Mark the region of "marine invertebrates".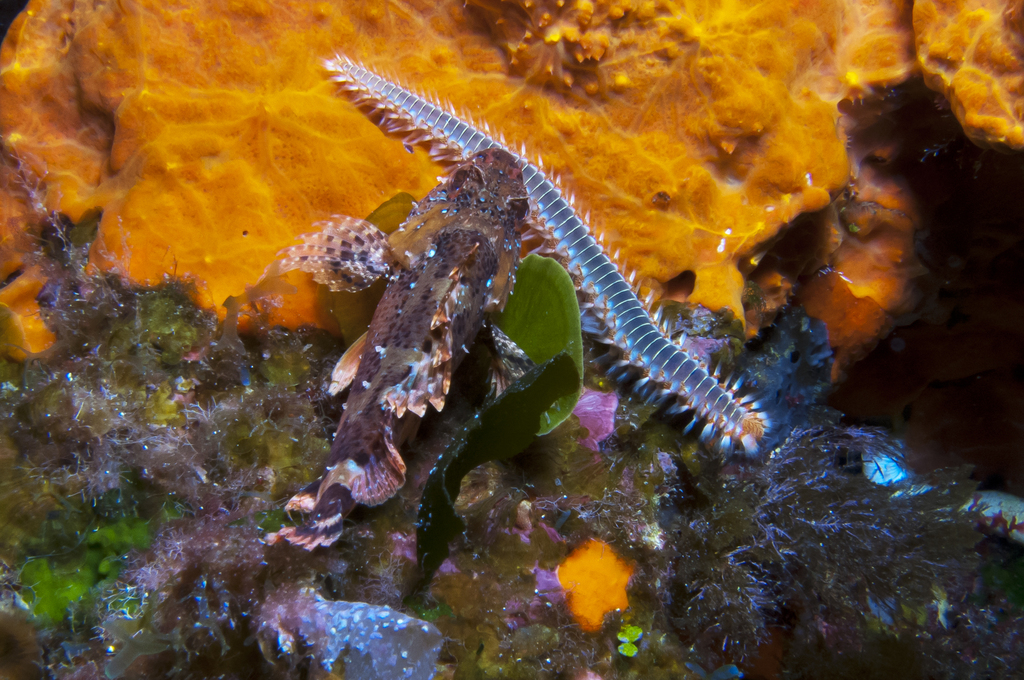
Region: [1,0,1023,400].
